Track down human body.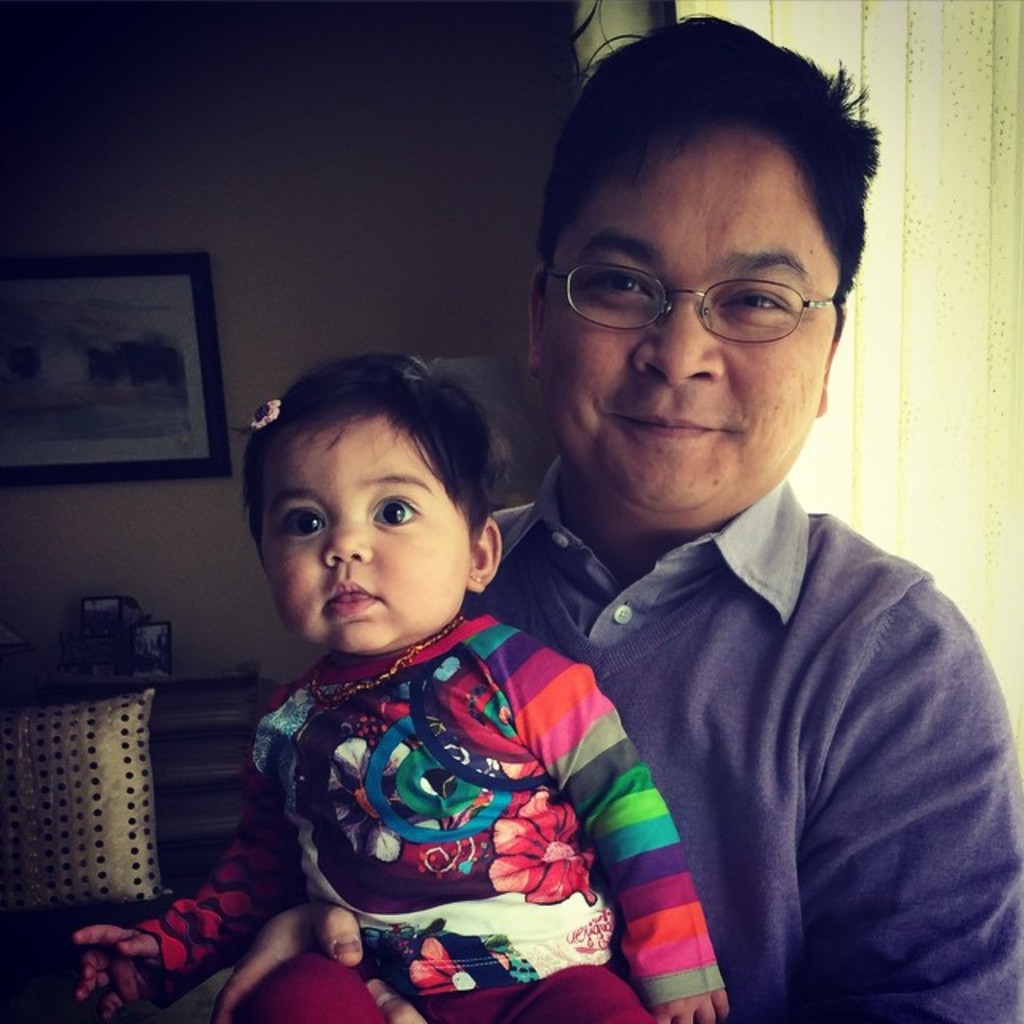
Tracked to 54,354,734,1022.
